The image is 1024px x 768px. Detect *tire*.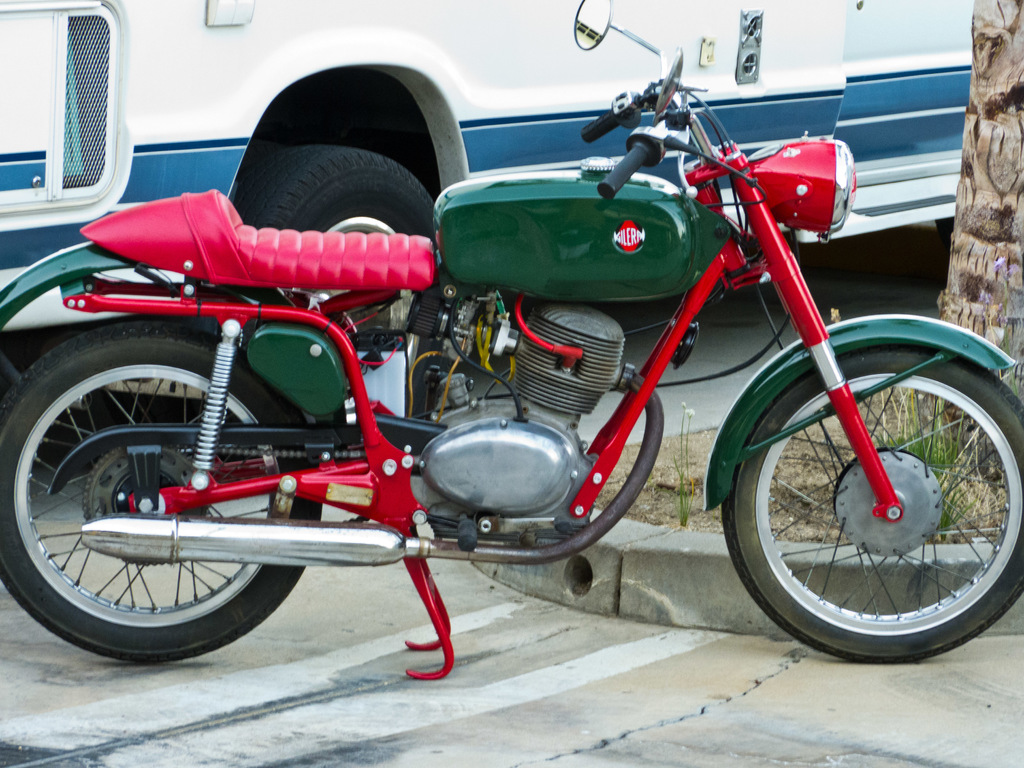
Detection: x1=0, y1=312, x2=330, y2=658.
